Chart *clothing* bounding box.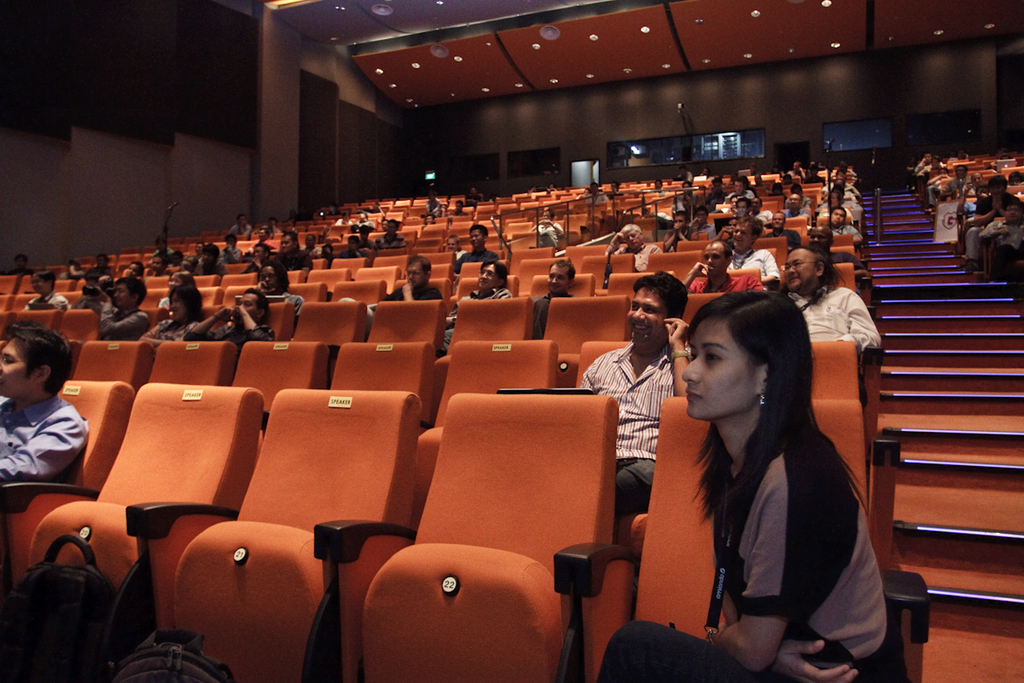
Charted: {"x1": 24, "y1": 288, "x2": 69, "y2": 309}.
